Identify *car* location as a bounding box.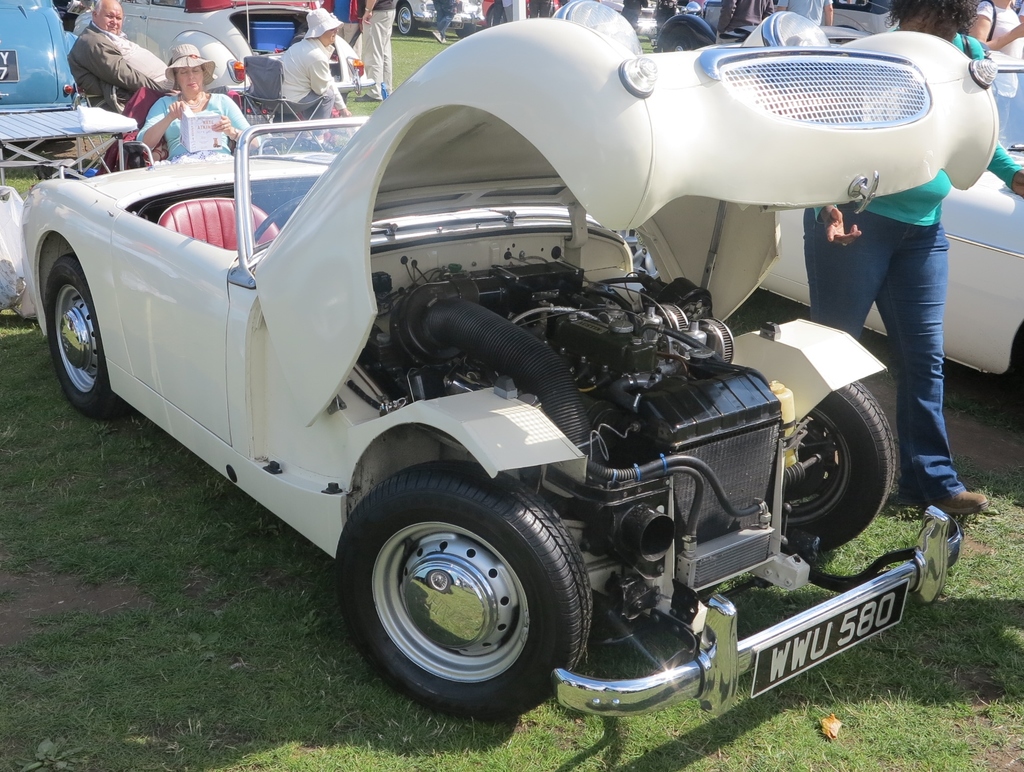
114:0:376:104.
